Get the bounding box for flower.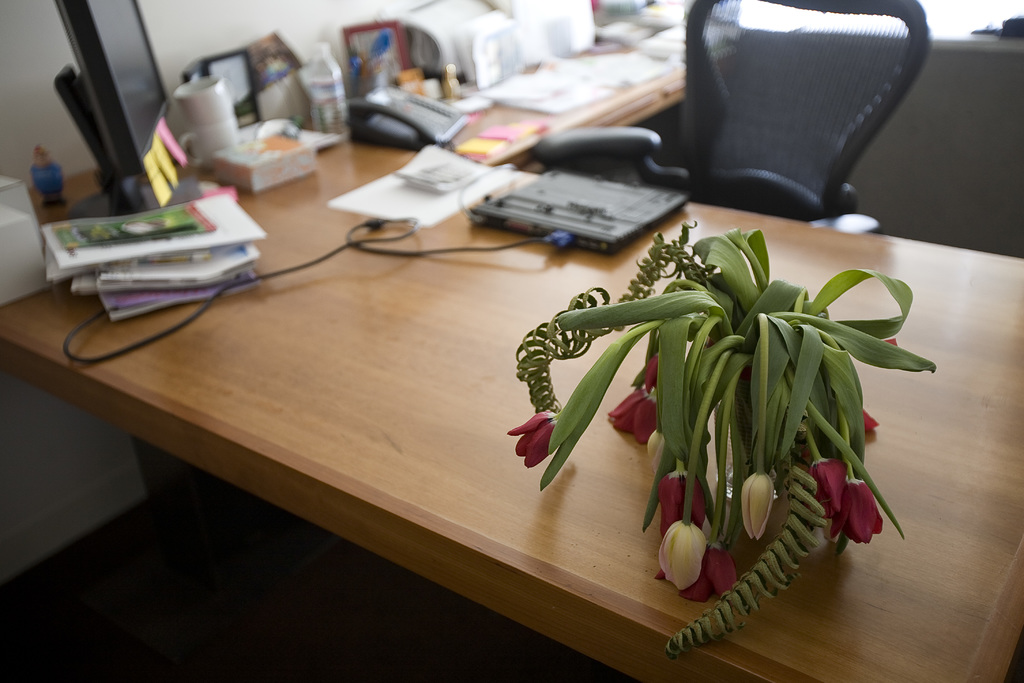
l=606, t=388, r=661, b=451.
